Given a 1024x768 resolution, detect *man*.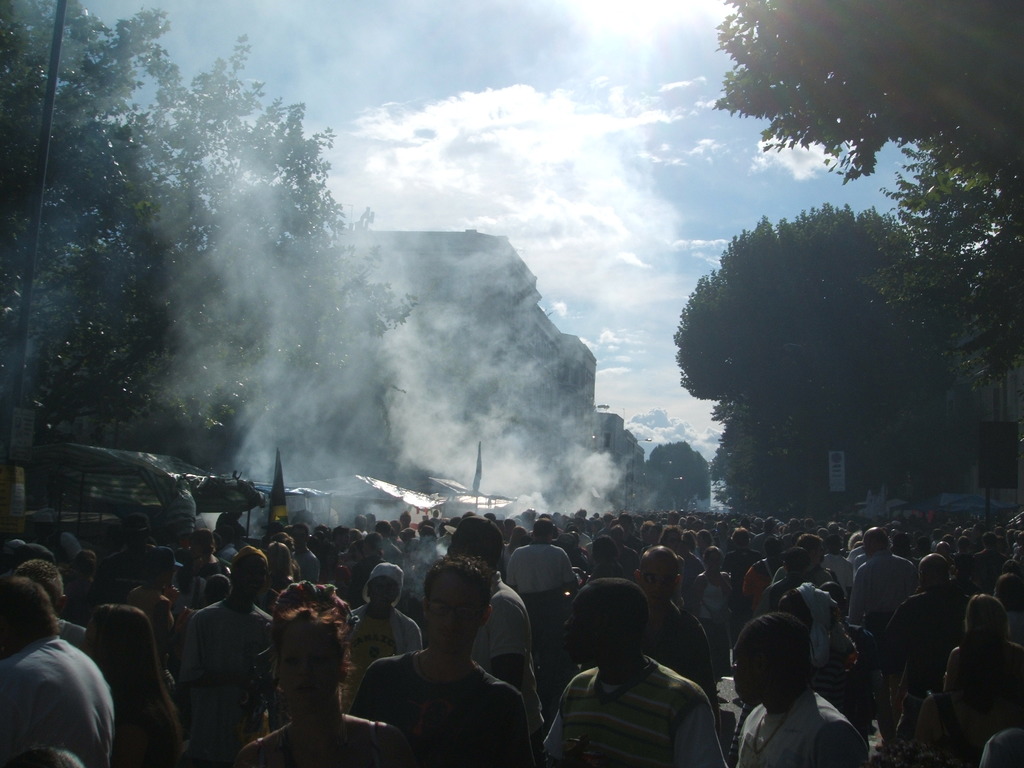
{"left": 355, "top": 558, "right": 547, "bottom": 767}.
